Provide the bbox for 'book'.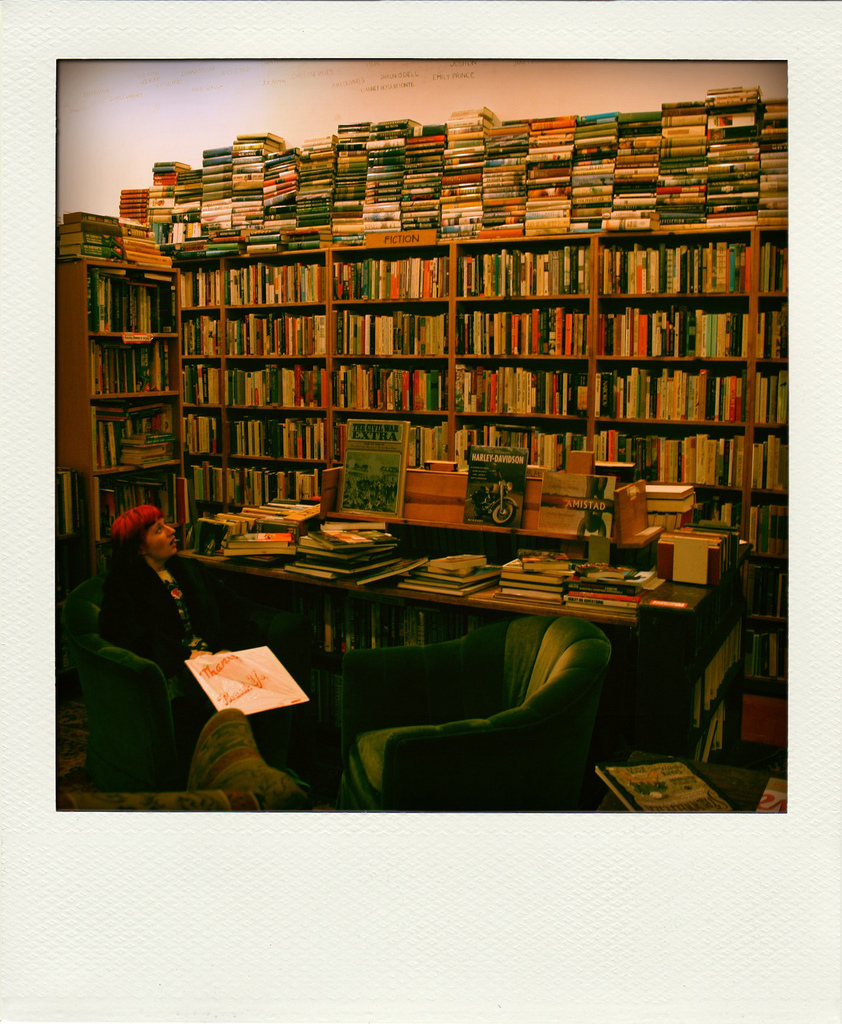
[x1=347, y1=422, x2=406, y2=519].
